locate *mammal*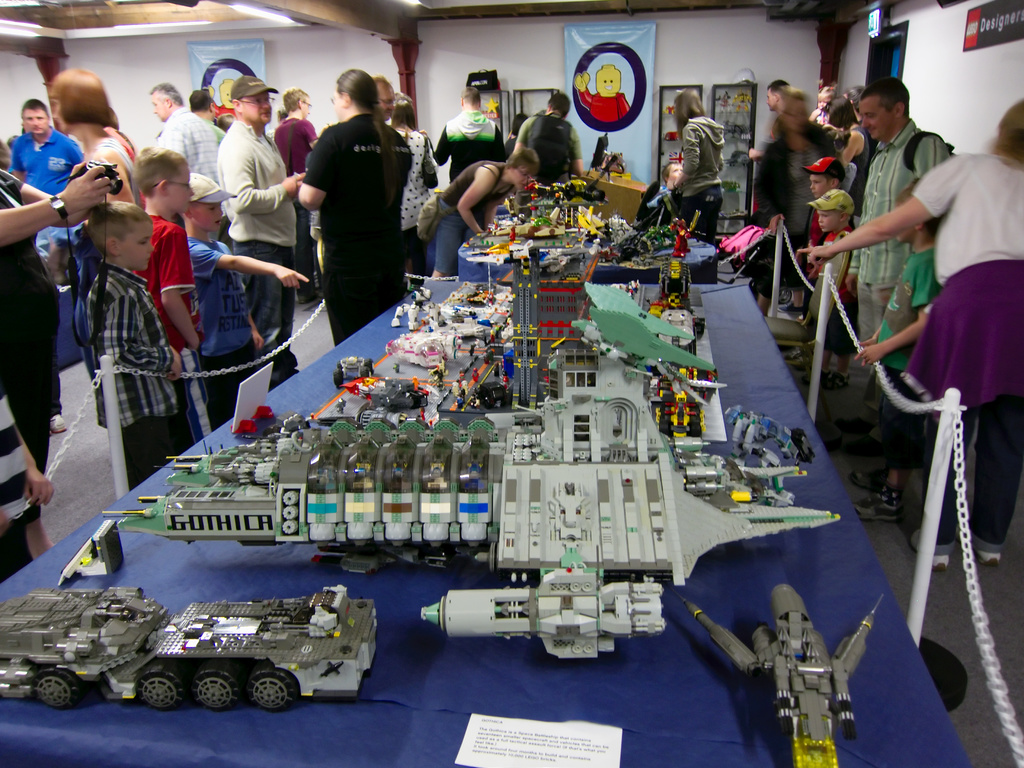
box=[0, 158, 115, 561]
